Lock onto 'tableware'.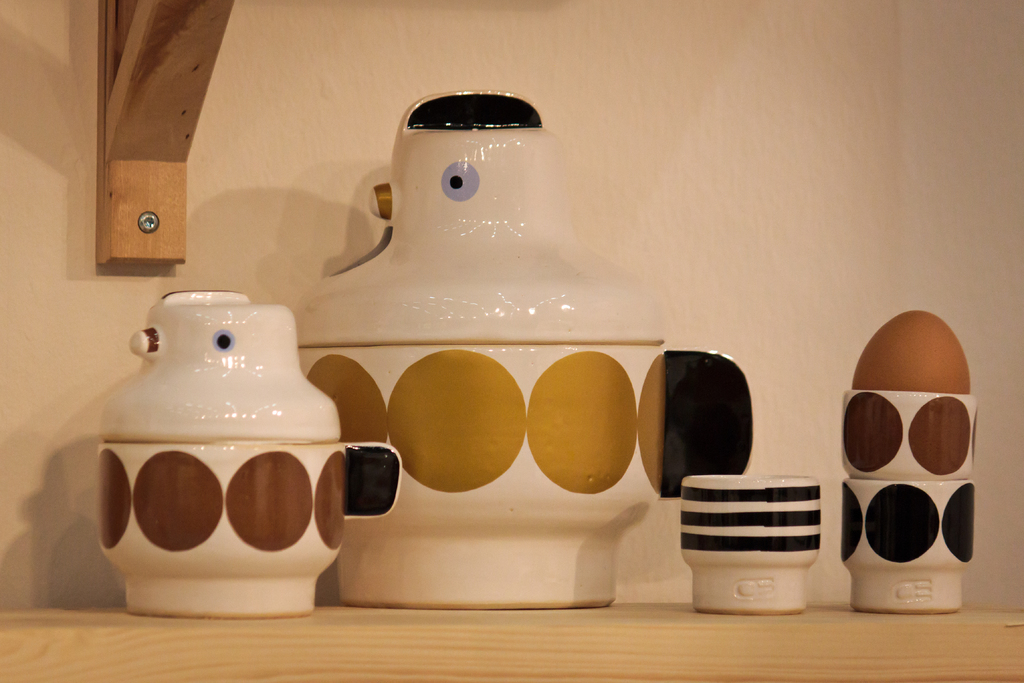
Locked: rect(91, 292, 380, 623).
